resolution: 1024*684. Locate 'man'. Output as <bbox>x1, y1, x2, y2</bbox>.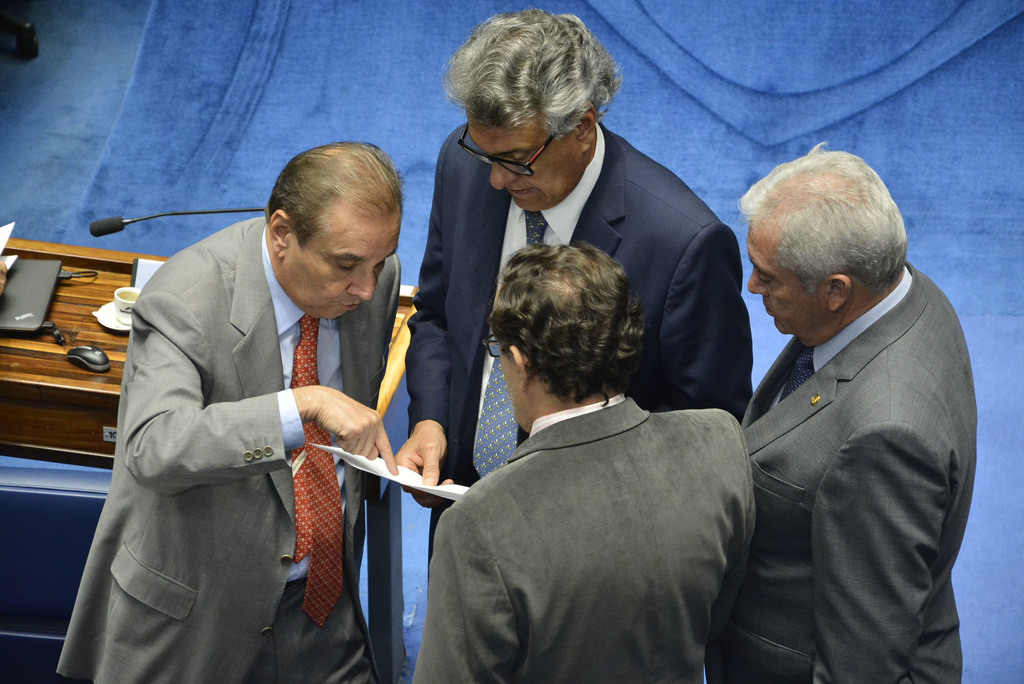
<bbox>417, 236, 785, 683</bbox>.
